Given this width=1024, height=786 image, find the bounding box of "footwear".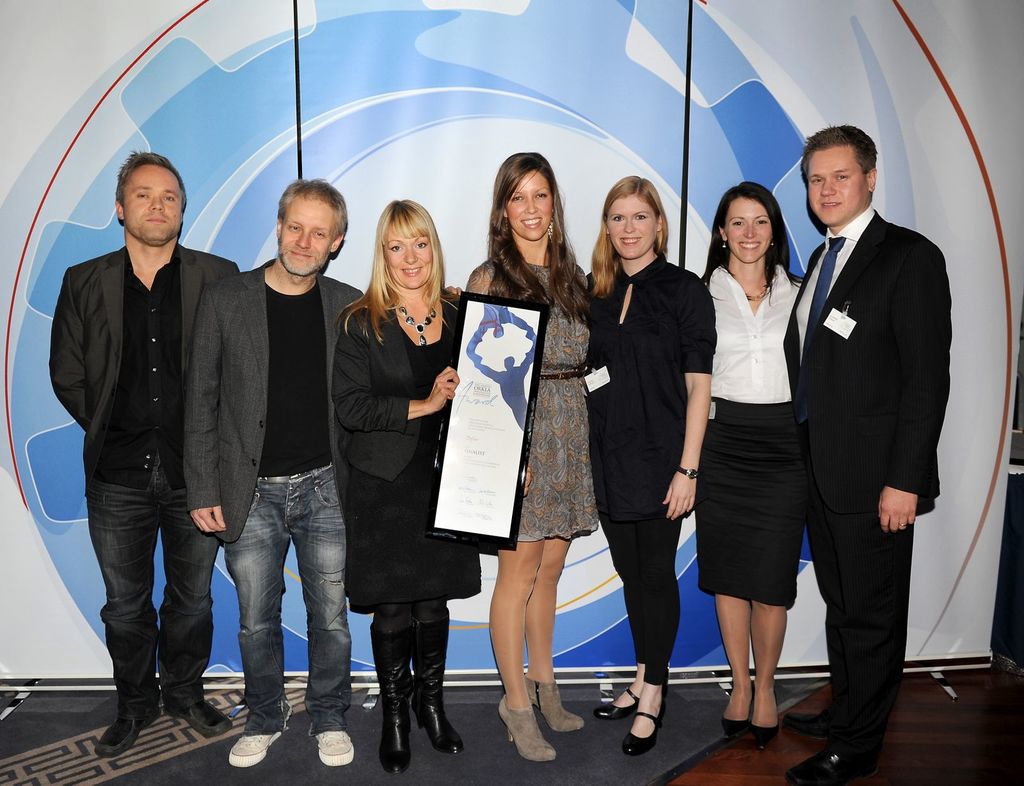
[423, 607, 463, 760].
